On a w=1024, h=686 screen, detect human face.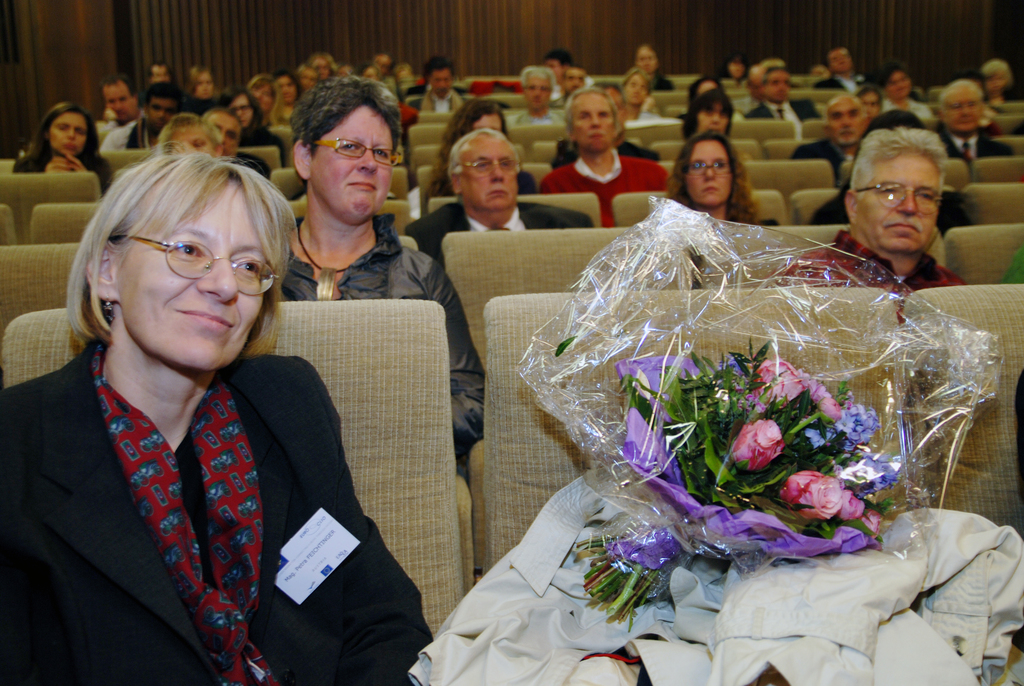
{"x1": 234, "y1": 95, "x2": 252, "y2": 127}.
